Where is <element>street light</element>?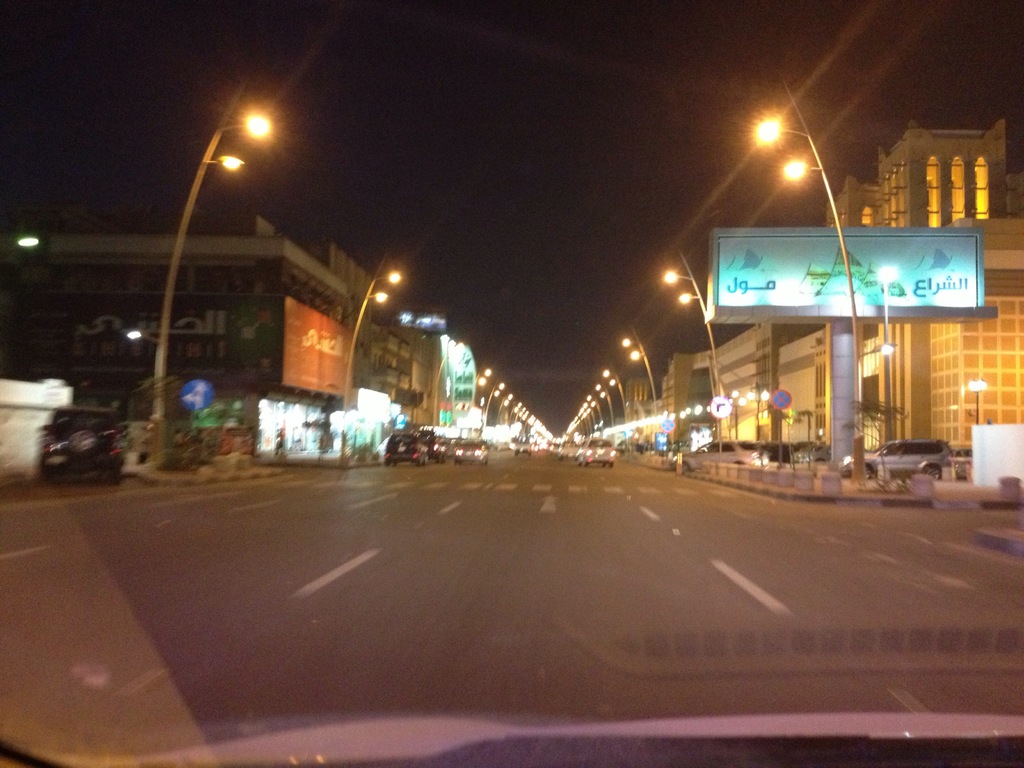
{"left": 753, "top": 85, "right": 870, "bottom": 486}.
